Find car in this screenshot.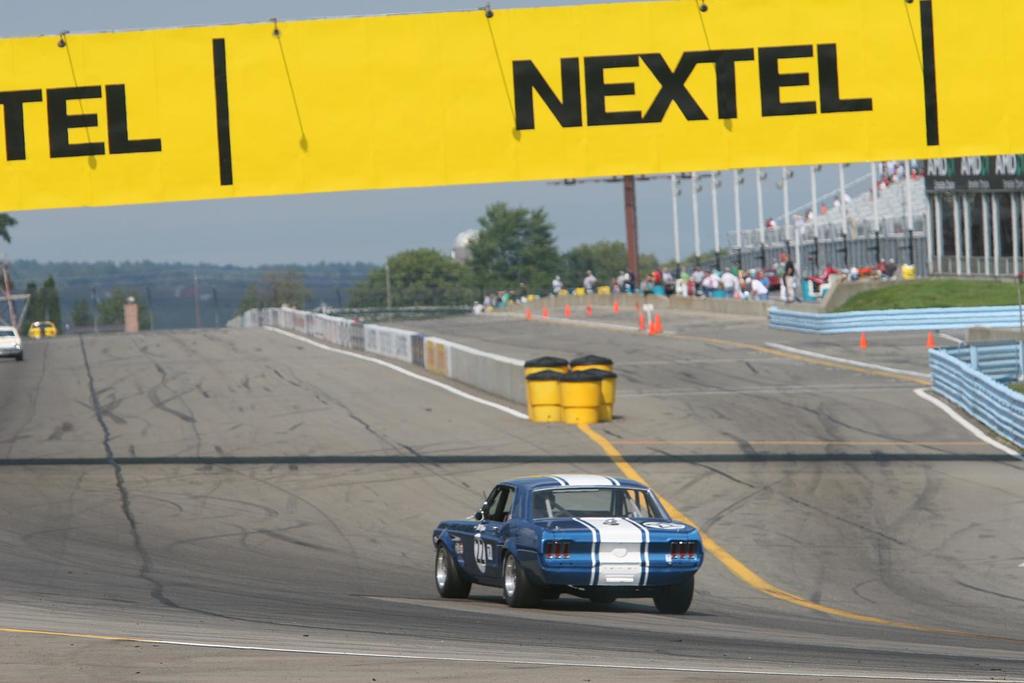
The bounding box for car is <region>26, 323, 58, 339</region>.
